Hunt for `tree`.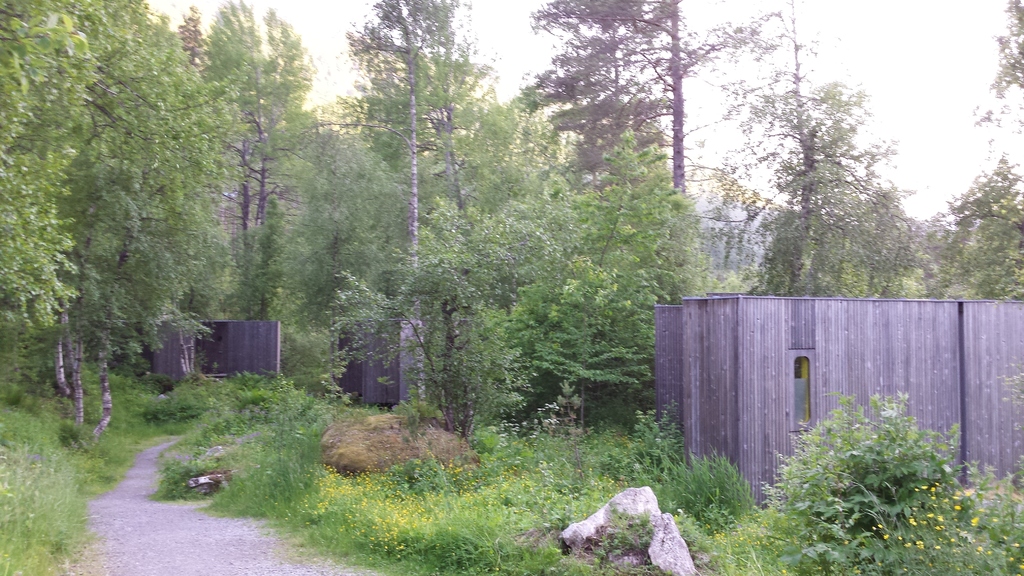
Hunted down at [368, 180, 543, 436].
